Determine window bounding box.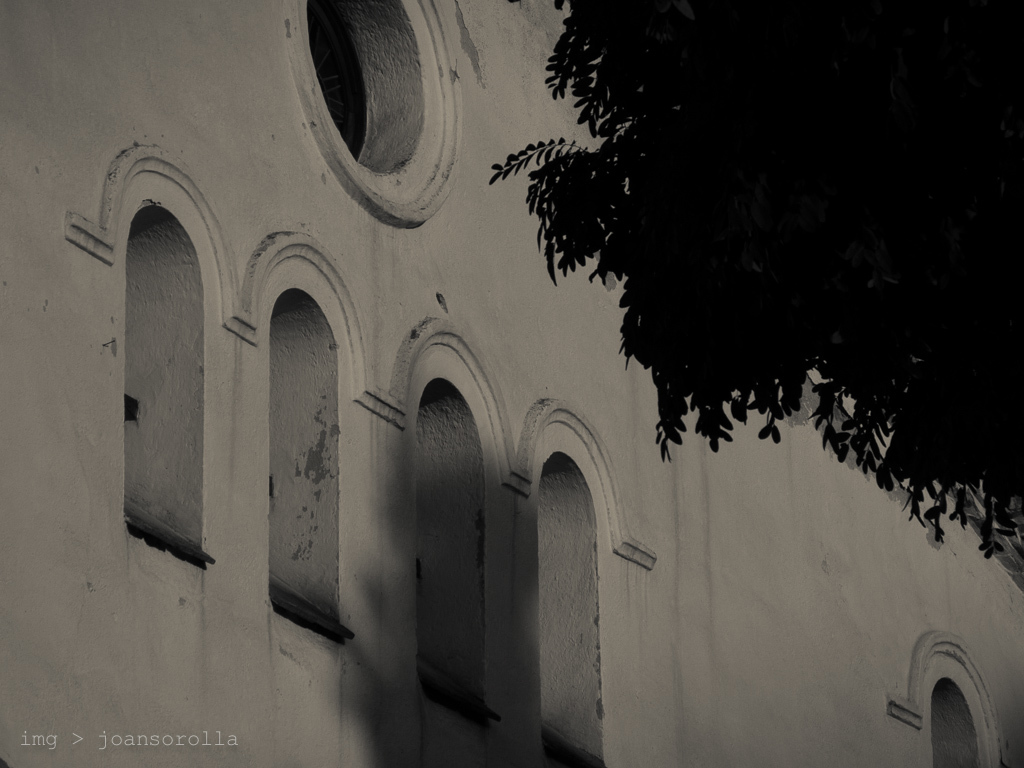
Determined: region(268, 295, 352, 629).
